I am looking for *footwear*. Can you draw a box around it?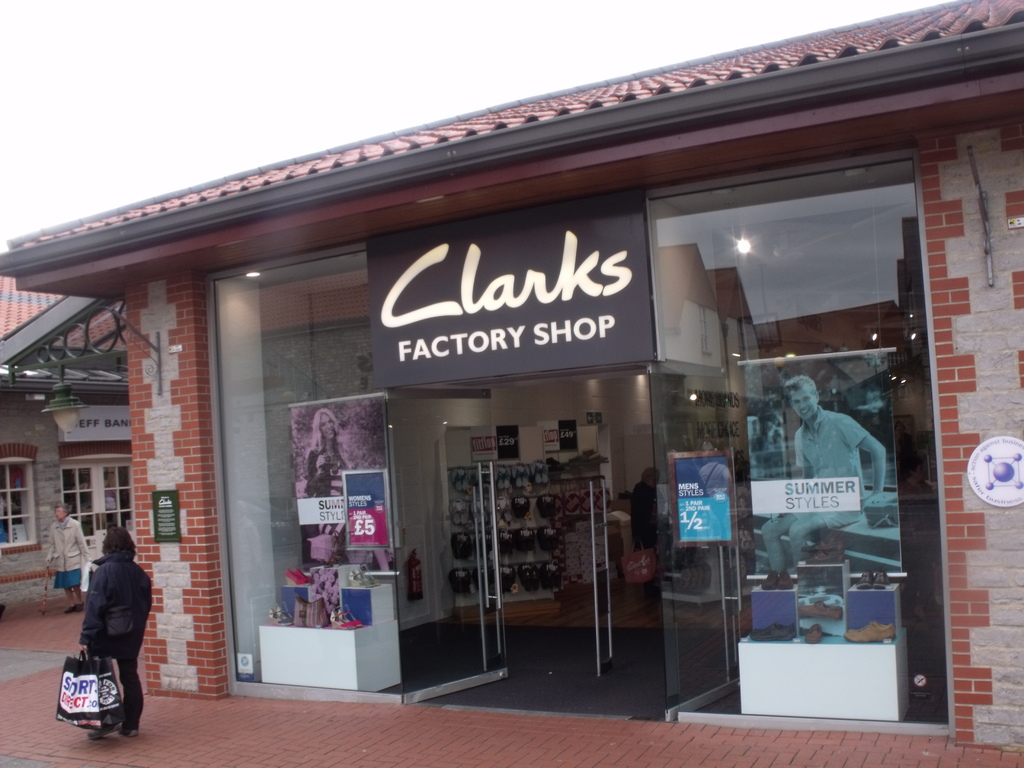
Sure, the bounding box is box=[805, 538, 842, 554].
